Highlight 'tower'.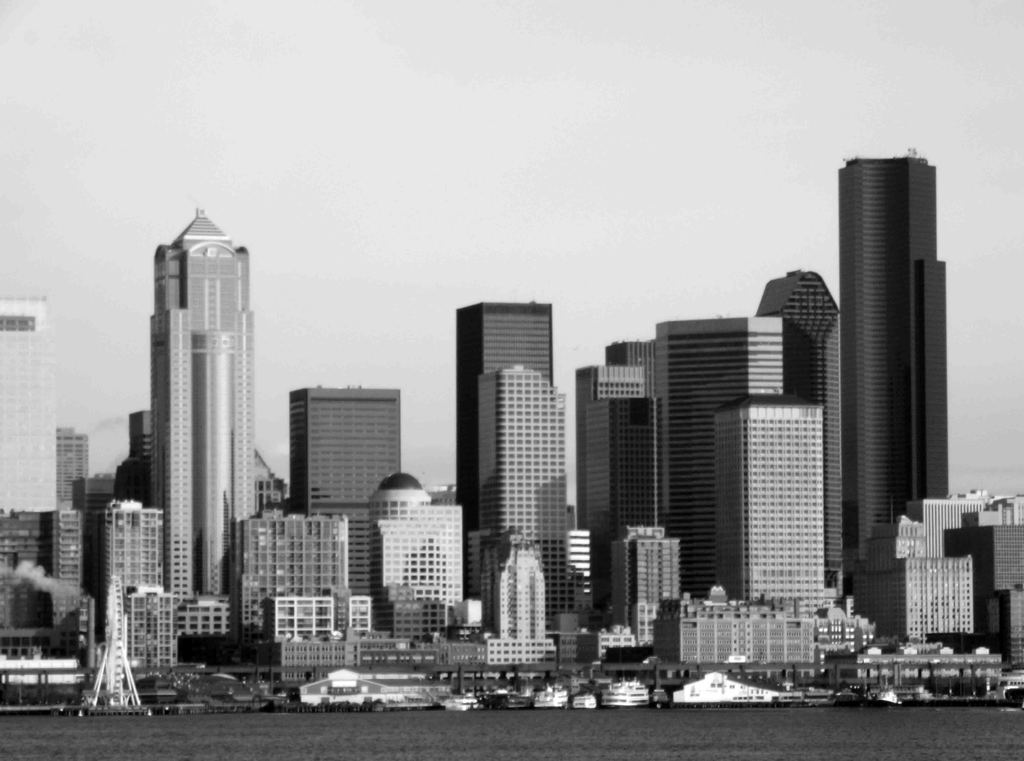
Highlighted region: <region>450, 301, 565, 634</region>.
